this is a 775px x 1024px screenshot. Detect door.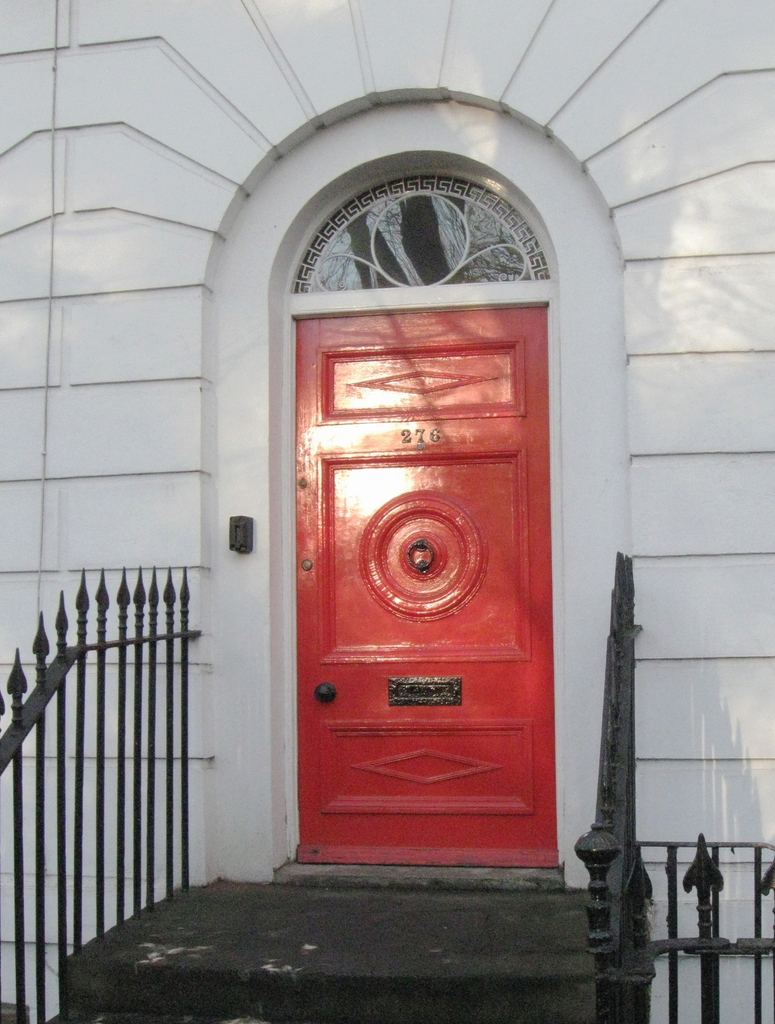
(291,300,562,862).
